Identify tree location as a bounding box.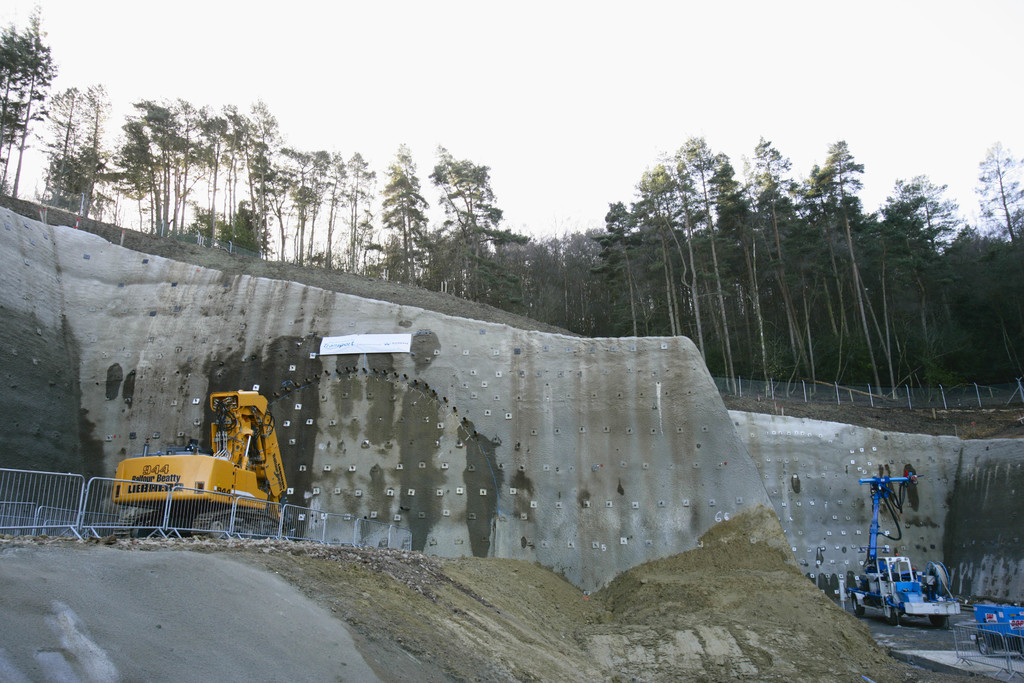
380,133,431,289.
